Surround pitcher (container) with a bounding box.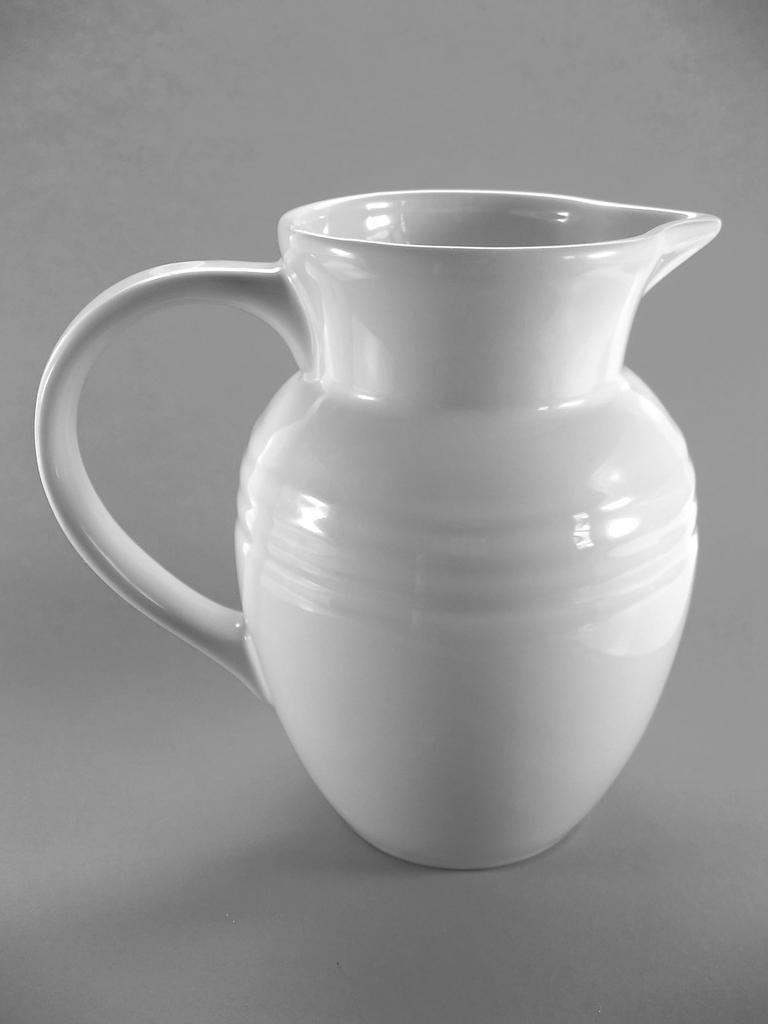
41/188/716/869.
